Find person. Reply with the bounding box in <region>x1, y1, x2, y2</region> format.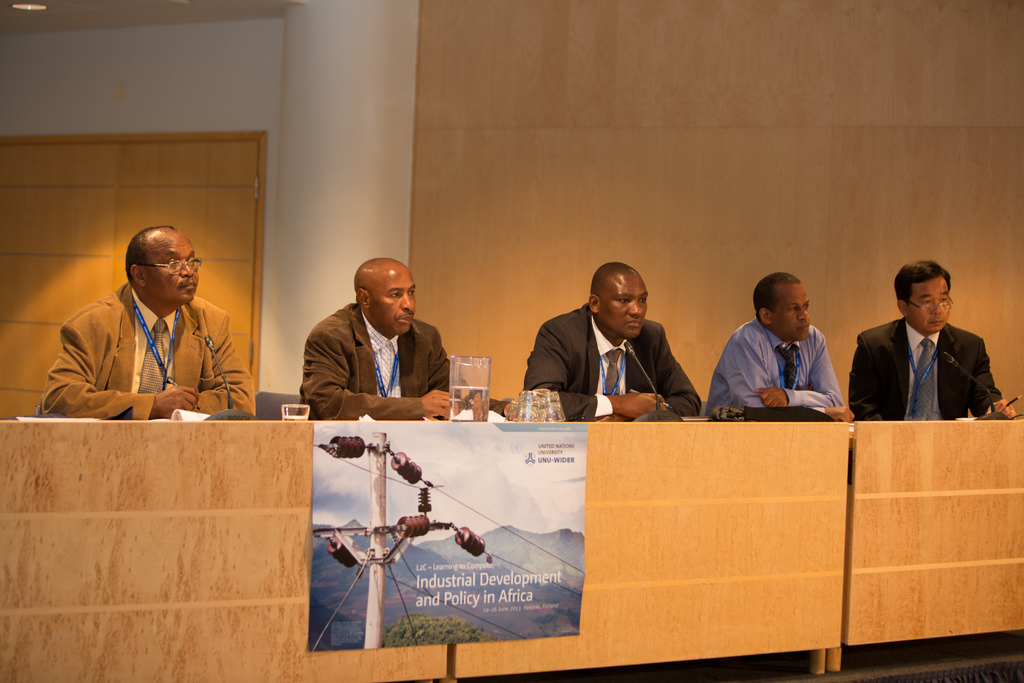
<region>849, 258, 1018, 416</region>.
